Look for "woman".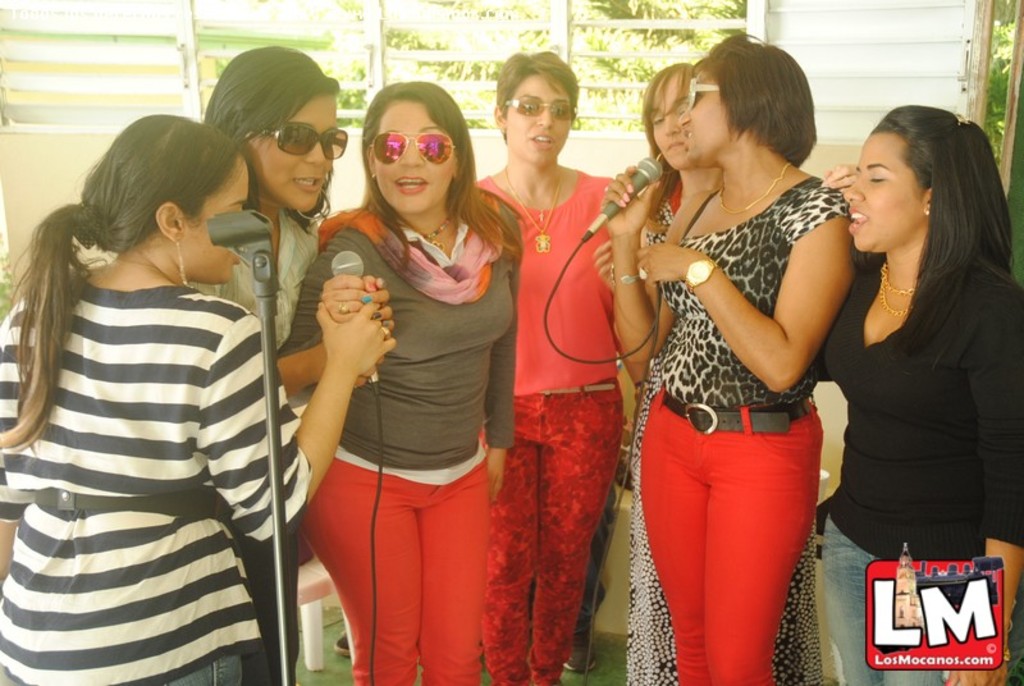
Found: BBox(600, 26, 855, 685).
